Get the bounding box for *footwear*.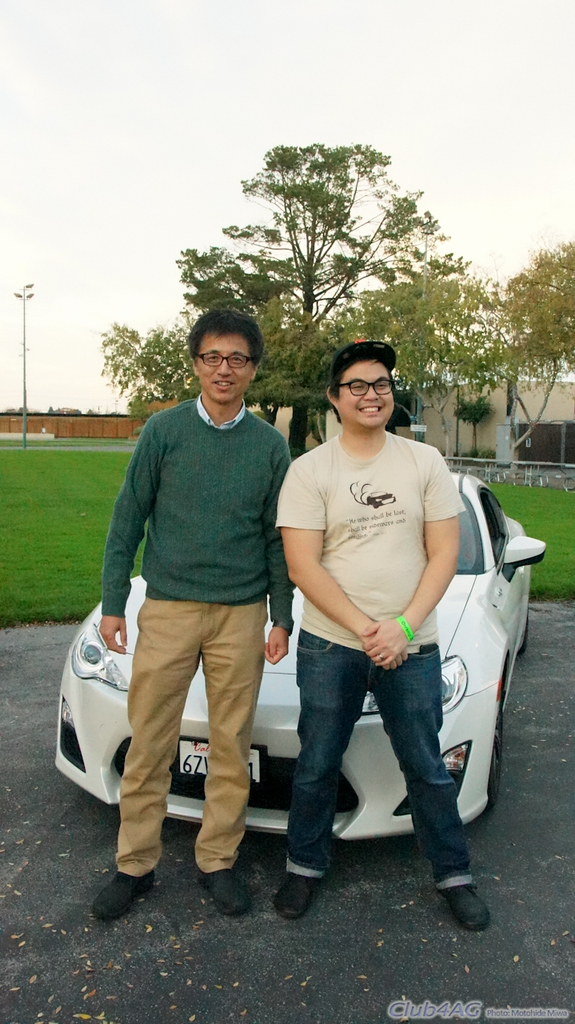
box=[92, 869, 154, 920].
